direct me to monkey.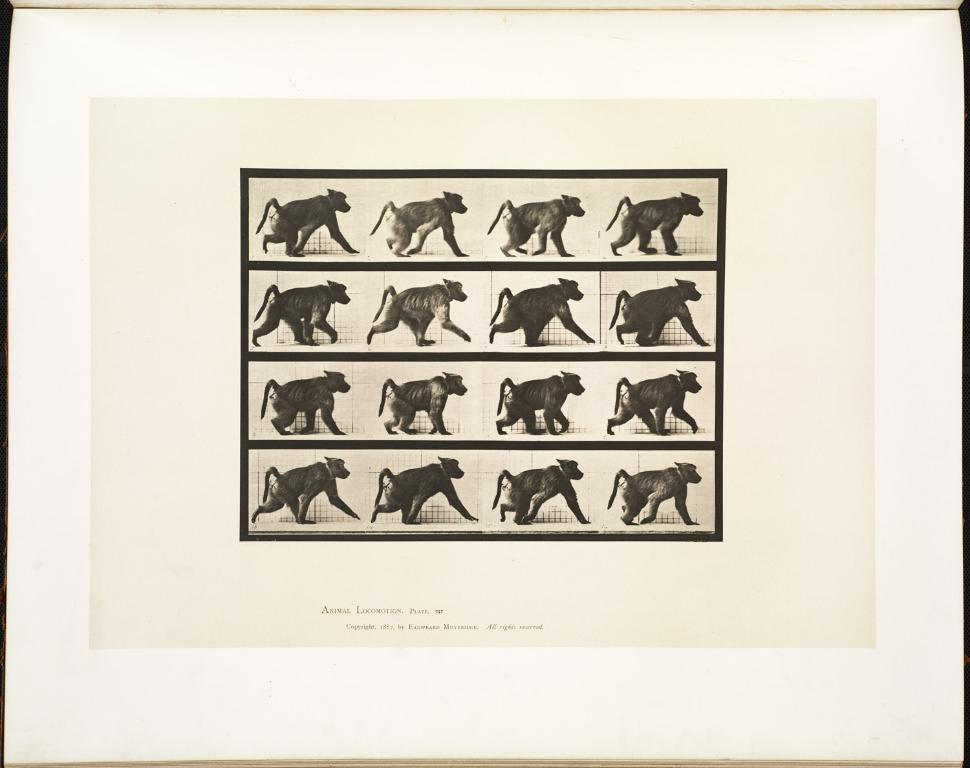
Direction: [left=598, top=368, right=704, bottom=440].
